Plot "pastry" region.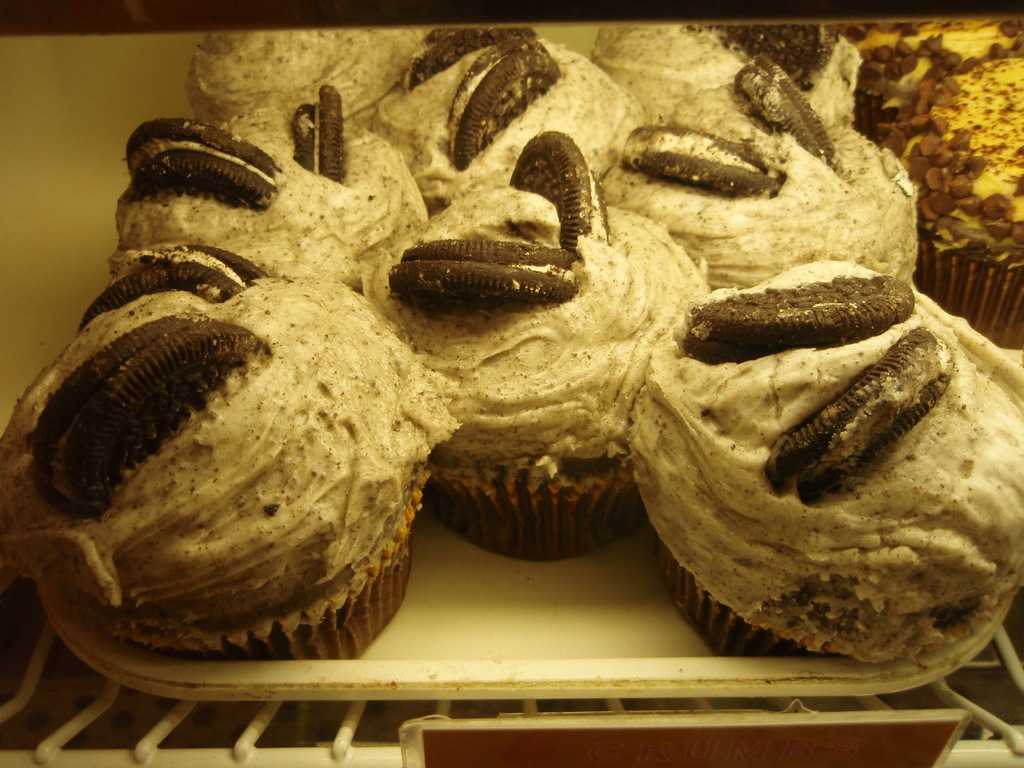
Plotted at {"x1": 0, "y1": 243, "x2": 452, "y2": 668}.
